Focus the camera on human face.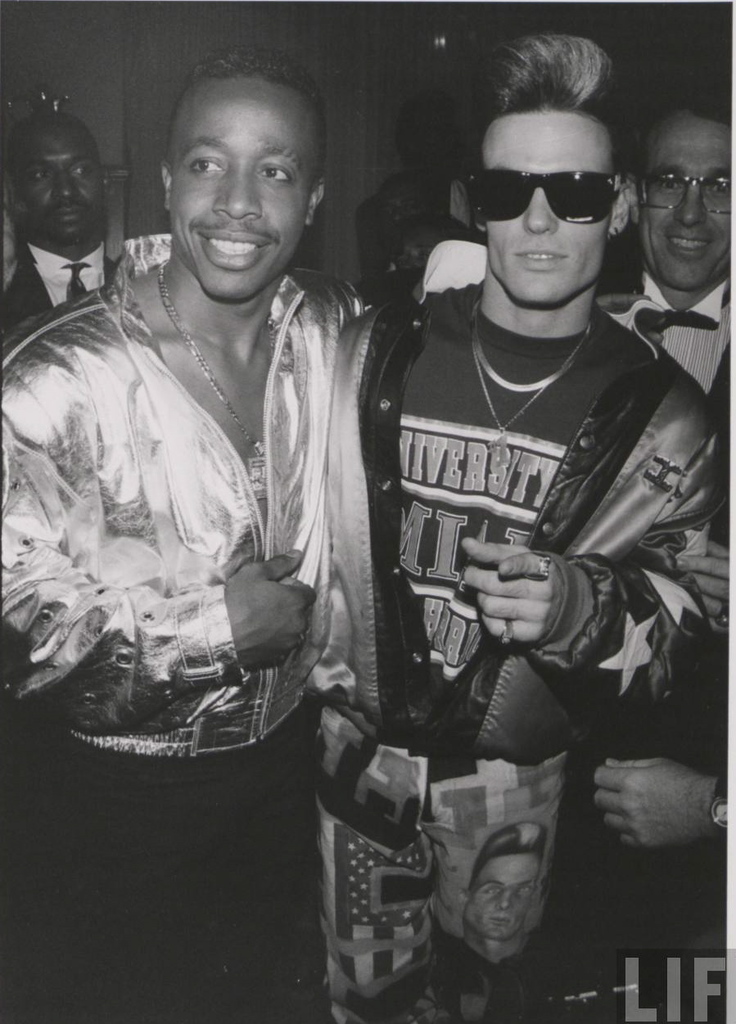
Focus region: rect(12, 126, 101, 246).
